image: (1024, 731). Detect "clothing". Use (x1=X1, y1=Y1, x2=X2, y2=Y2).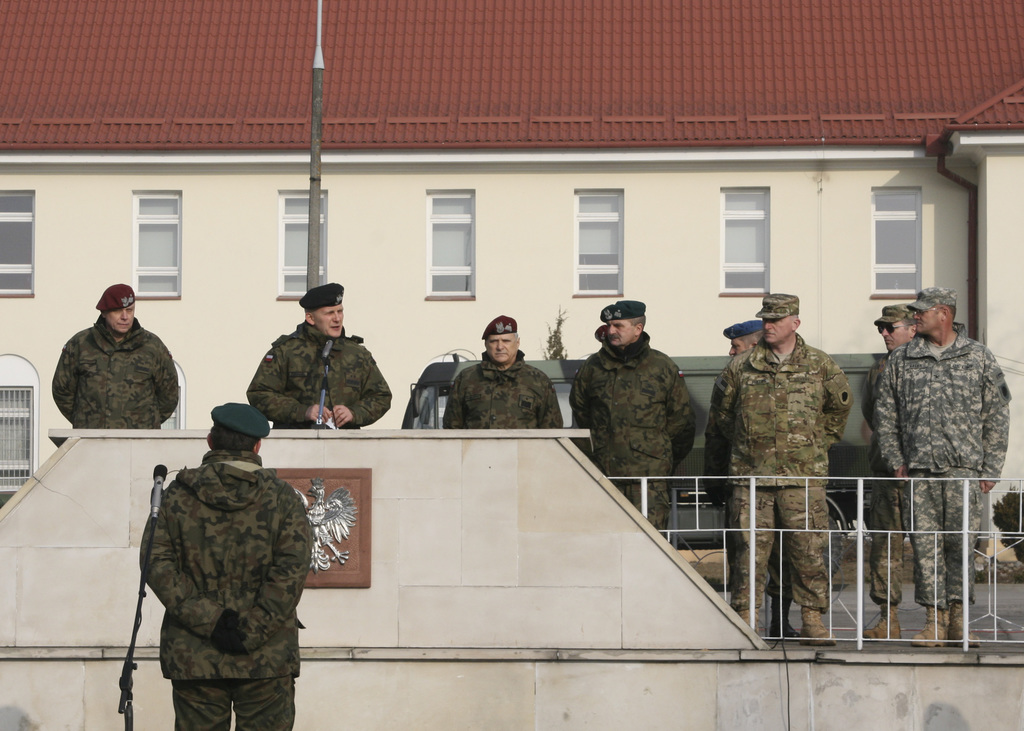
(x1=52, y1=312, x2=180, y2=430).
